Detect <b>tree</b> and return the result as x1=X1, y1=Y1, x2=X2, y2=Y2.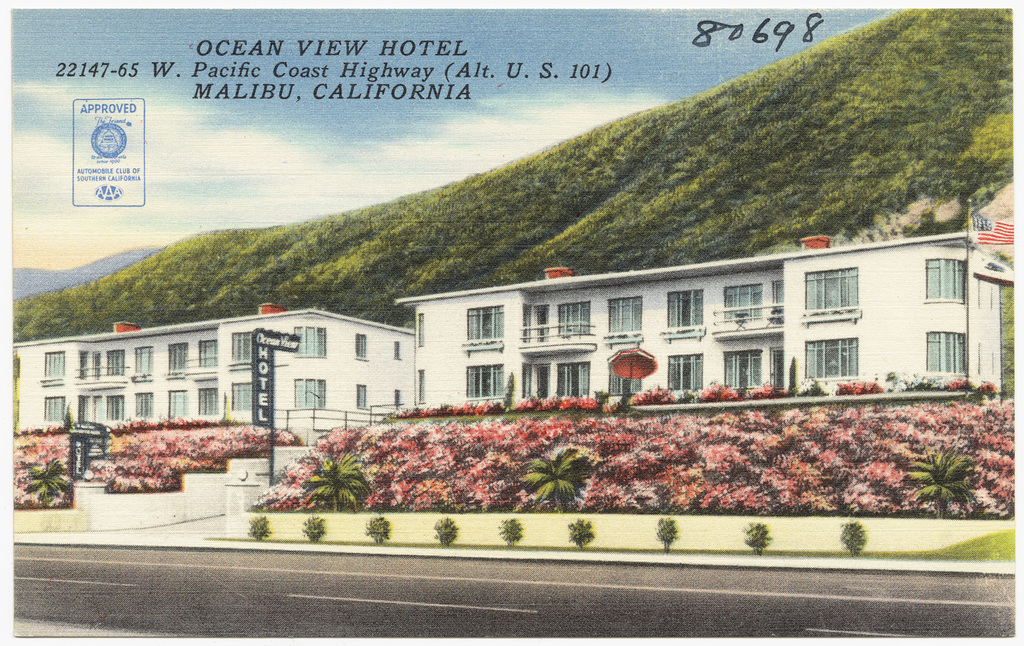
x1=900, y1=439, x2=986, y2=525.
